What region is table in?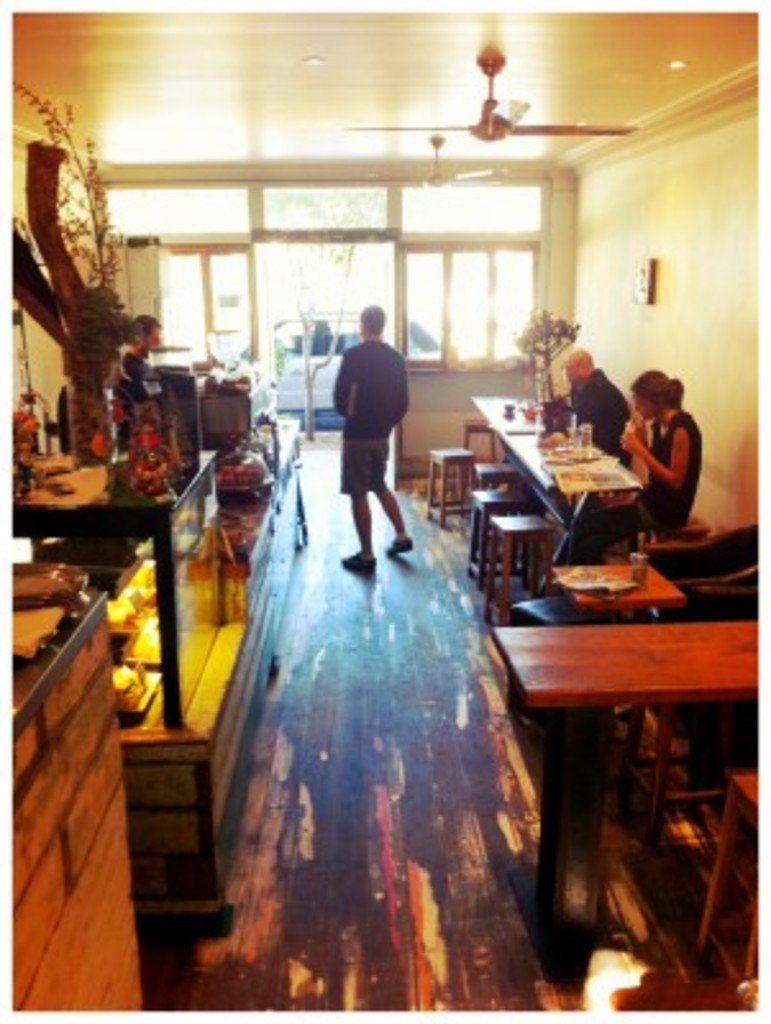
[left=512, top=579, right=745, bottom=937].
